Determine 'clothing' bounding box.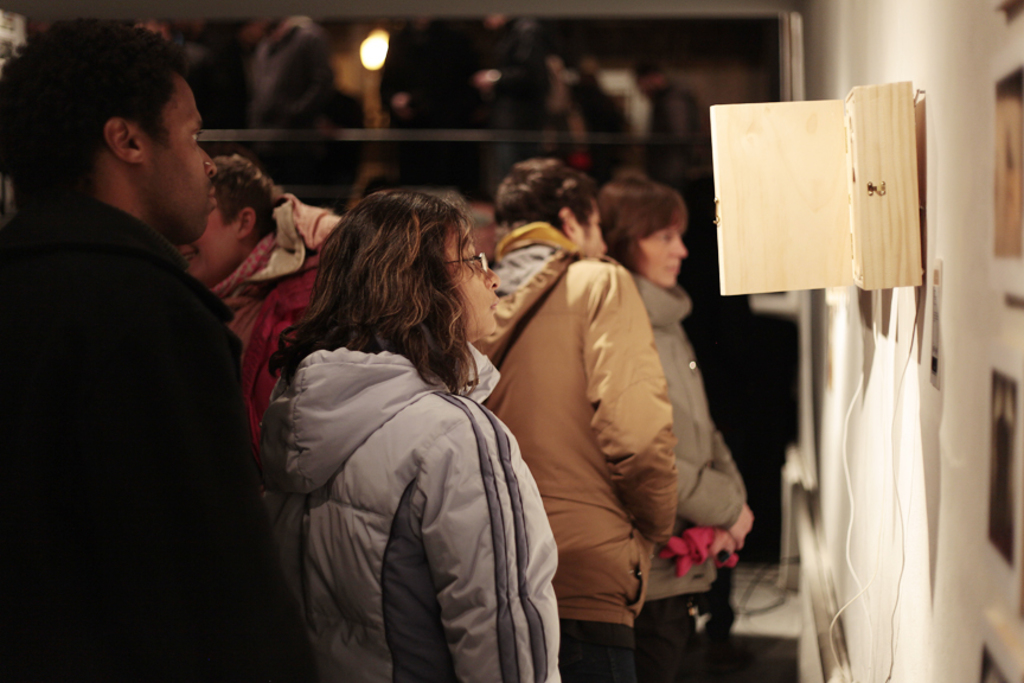
Determined: box=[17, 106, 276, 665].
